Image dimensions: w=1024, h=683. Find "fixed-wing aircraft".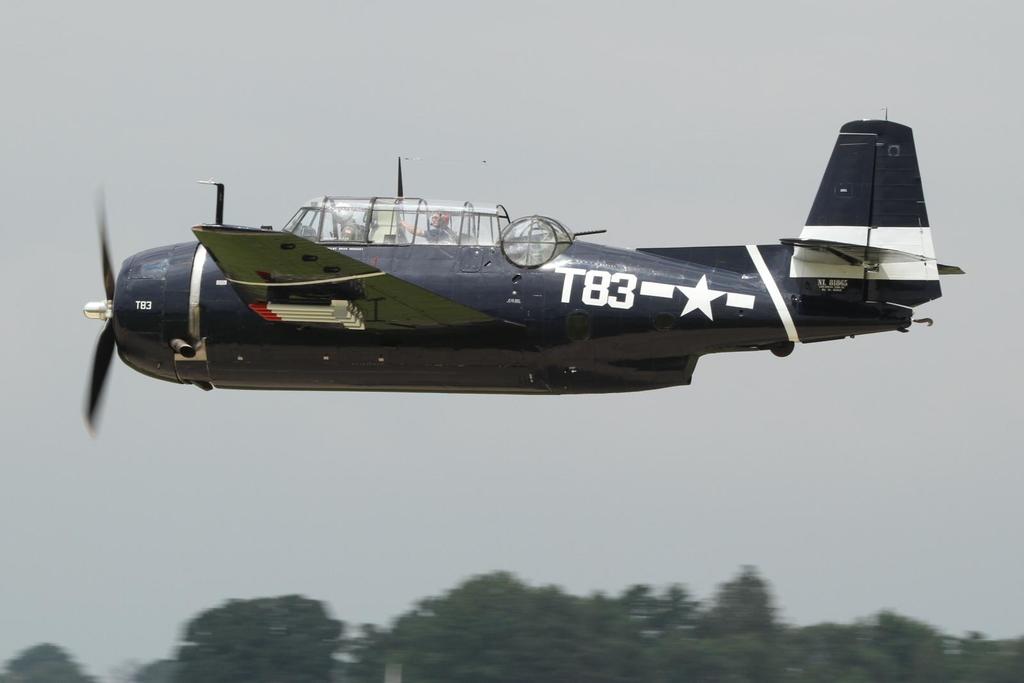
bbox=(85, 105, 970, 433).
